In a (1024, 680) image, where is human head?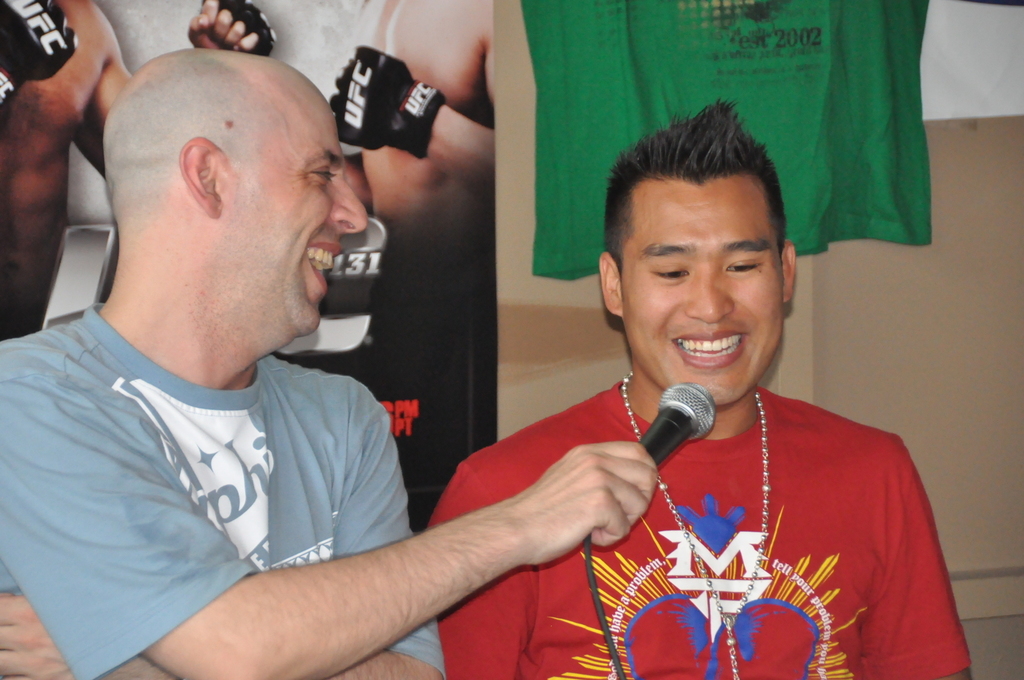
105/48/367/363.
